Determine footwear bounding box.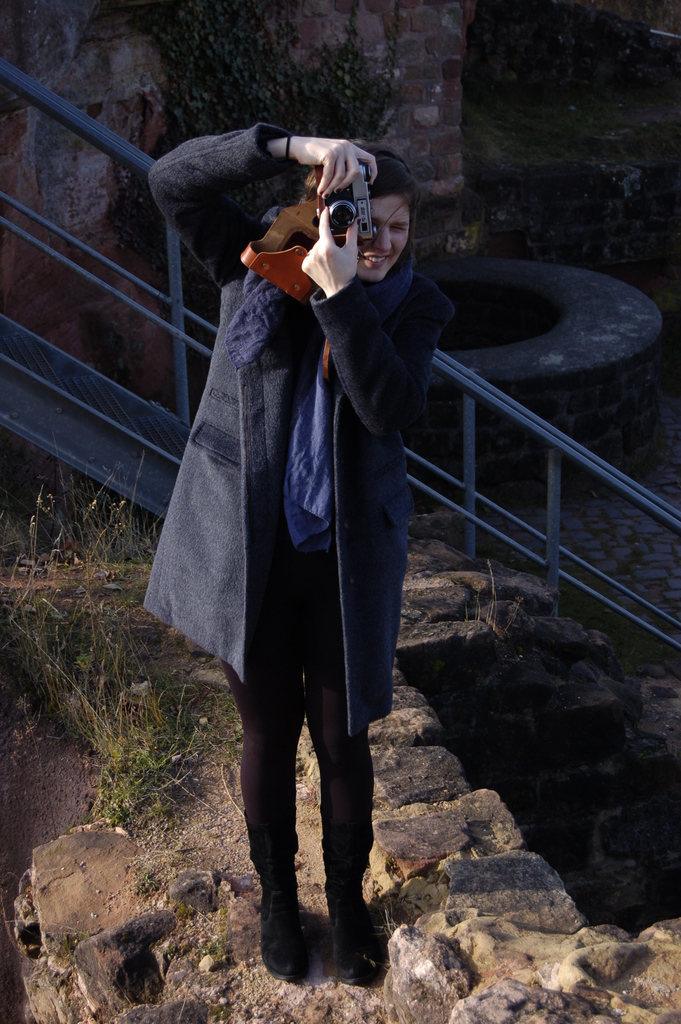
Determined: (240, 802, 298, 981).
